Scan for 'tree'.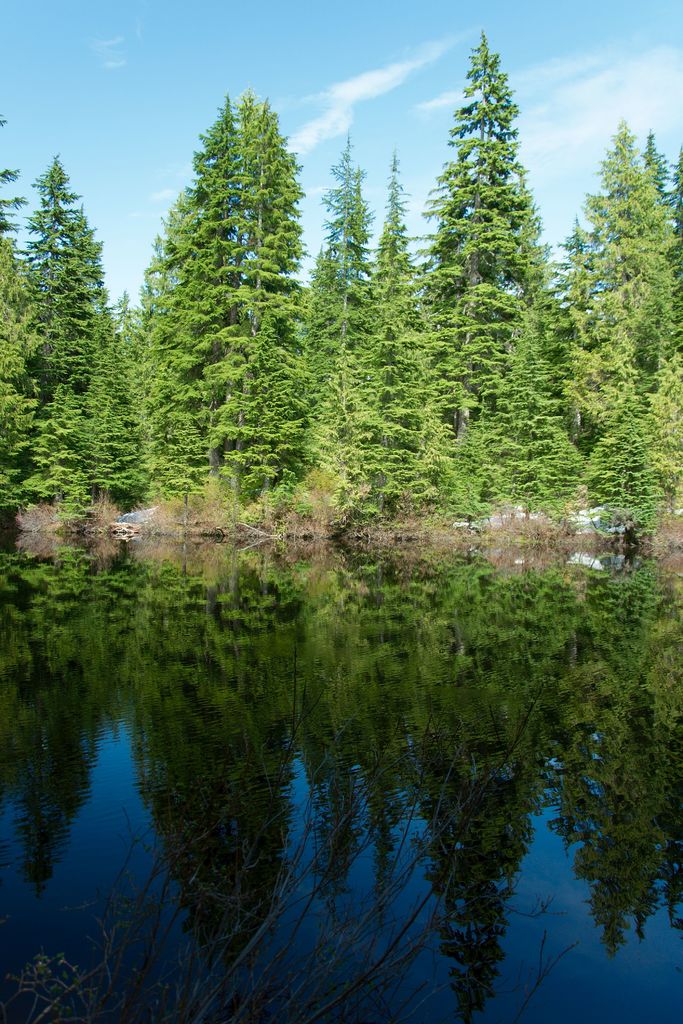
Scan result: locate(10, 154, 145, 506).
